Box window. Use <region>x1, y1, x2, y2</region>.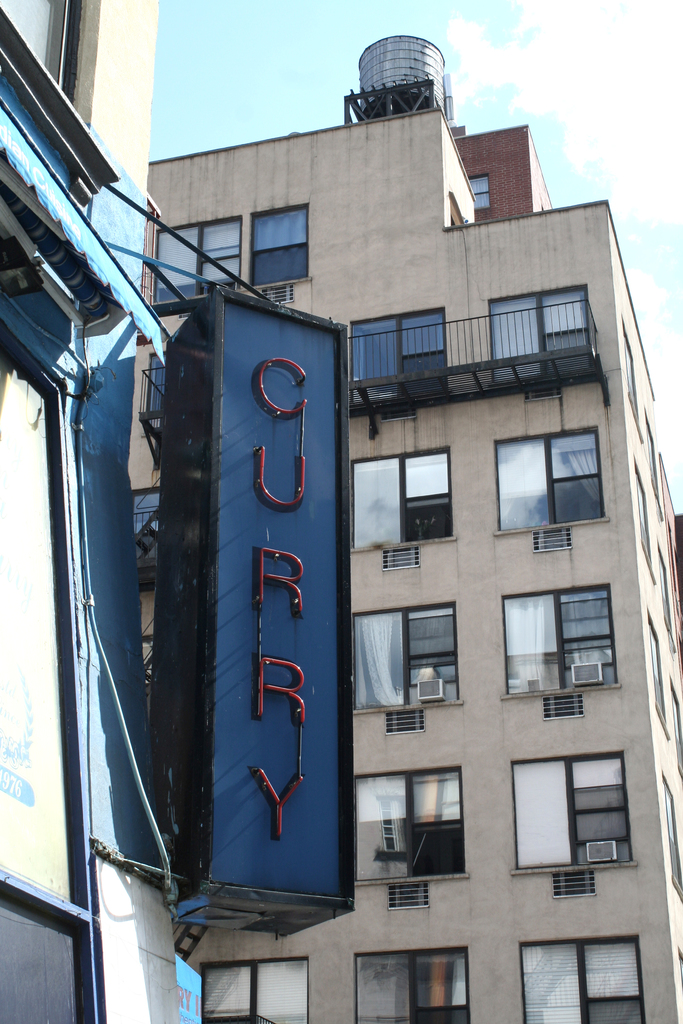
<region>505, 575, 625, 700</region>.
